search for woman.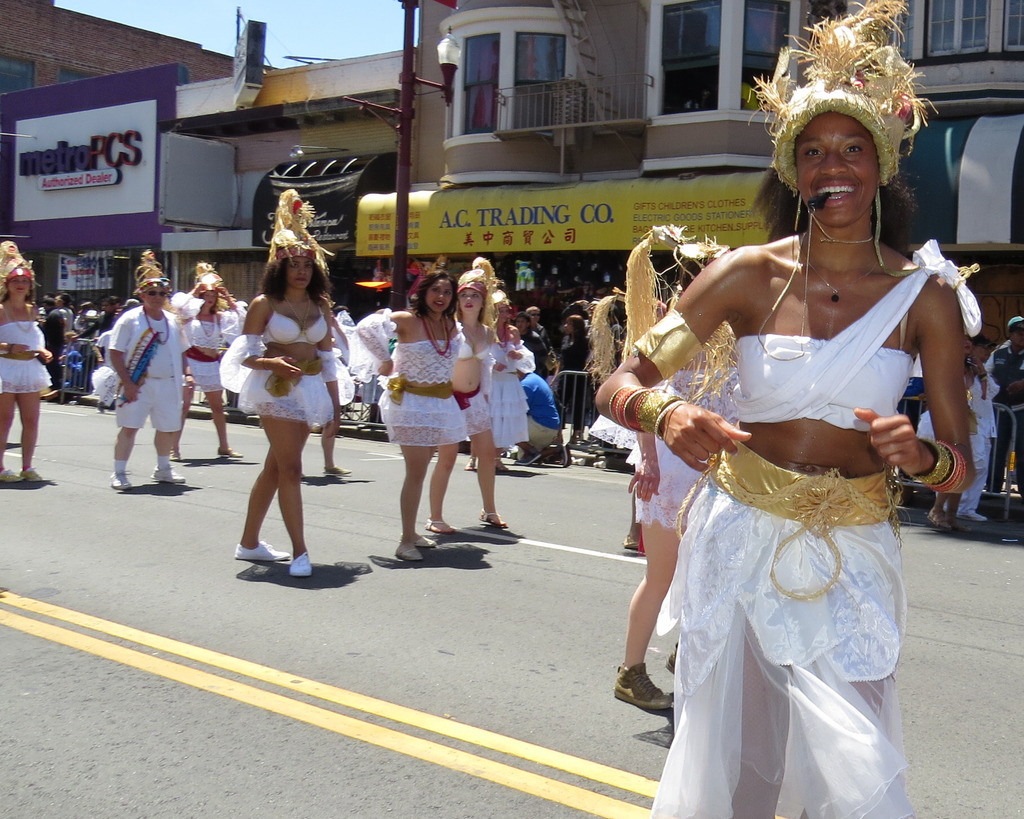
Found at pyautogui.locateOnScreen(424, 254, 513, 532).
